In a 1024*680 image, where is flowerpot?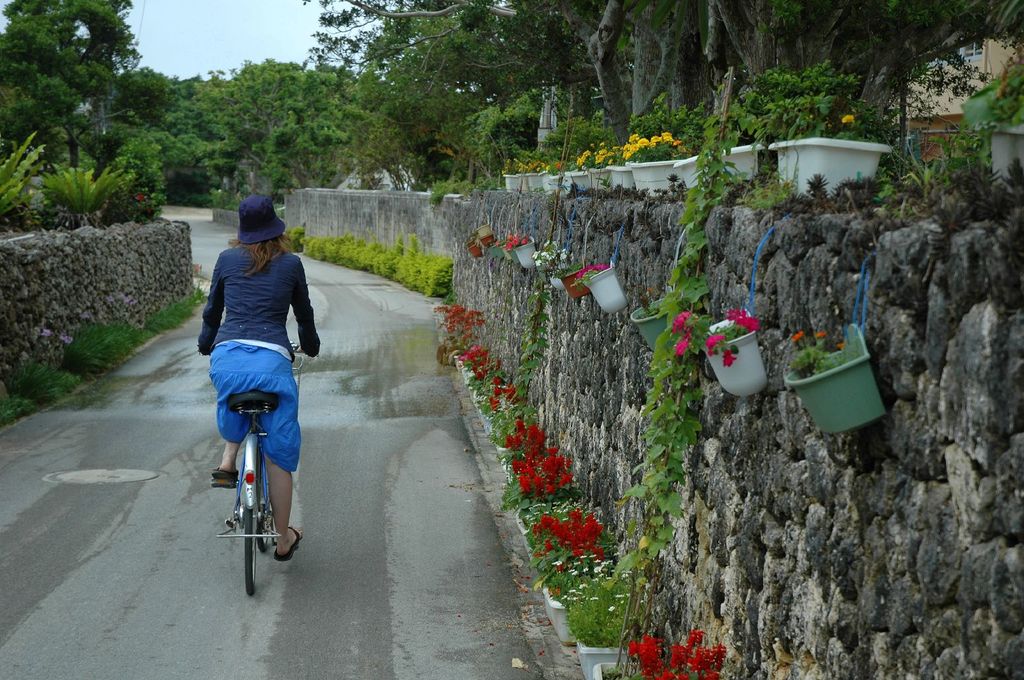
[772, 135, 892, 196].
